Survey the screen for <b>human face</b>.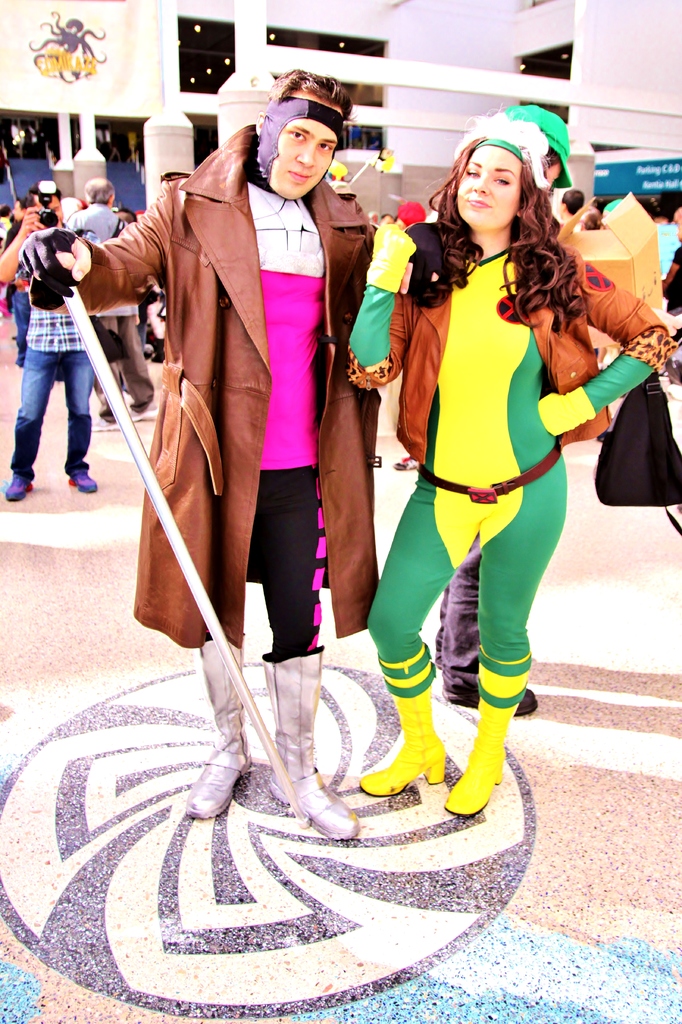
Survey found: box=[272, 92, 342, 198].
